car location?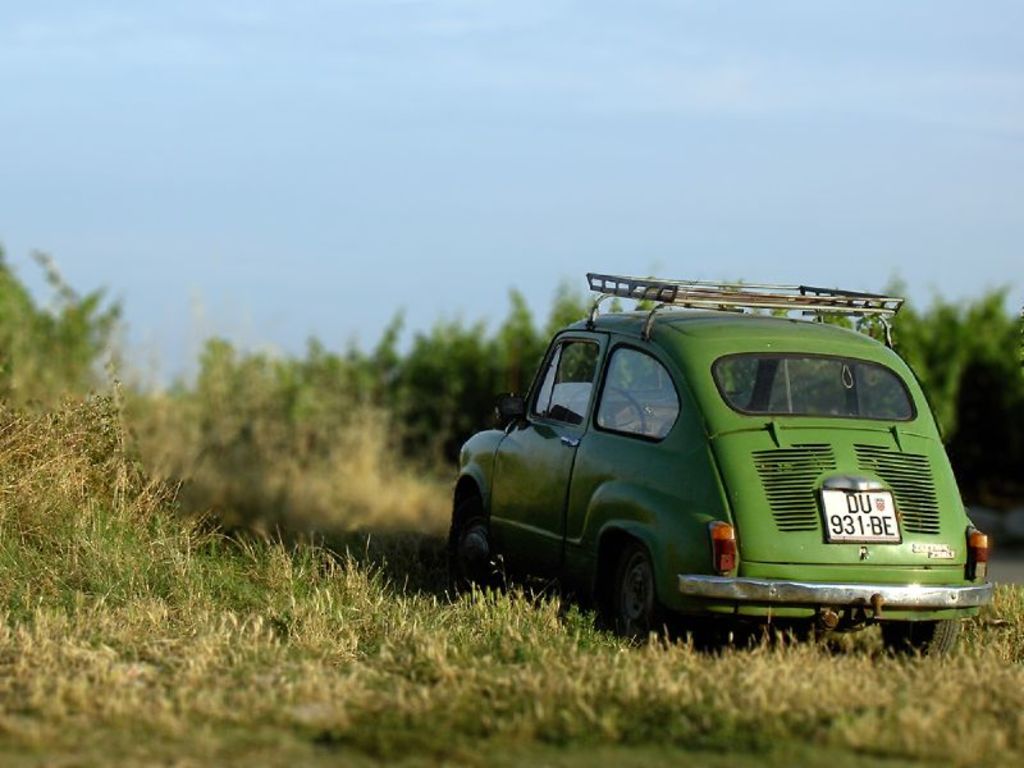
(left=445, top=275, right=995, bottom=636)
